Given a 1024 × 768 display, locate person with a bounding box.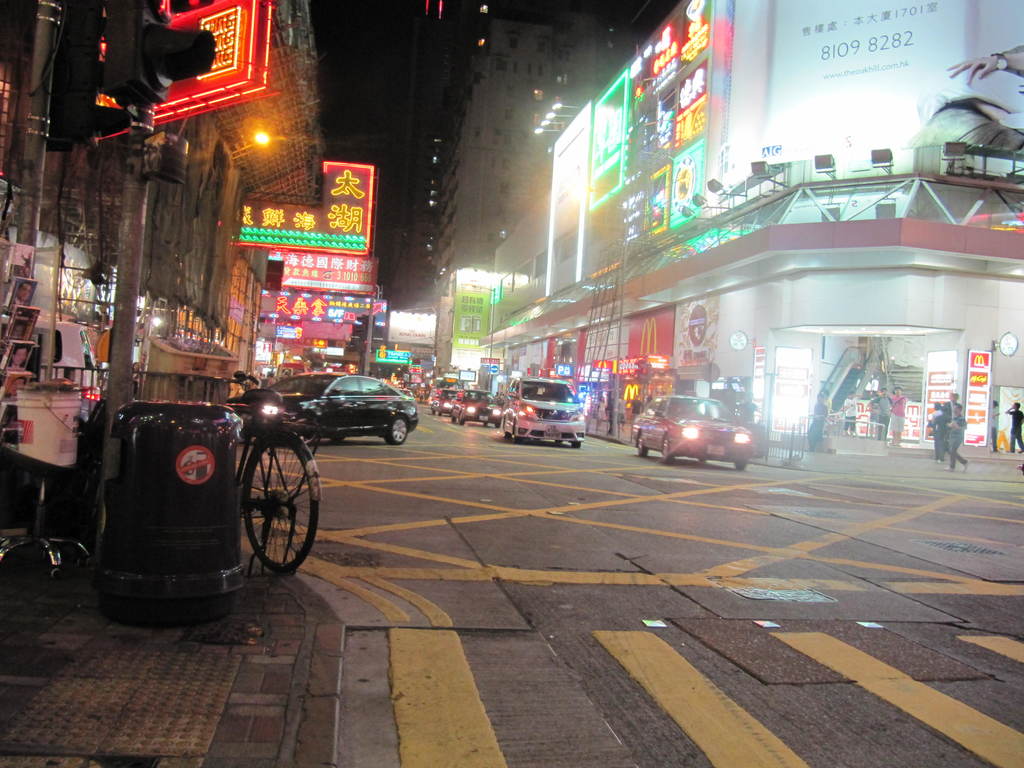
Located: crop(872, 387, 892, 443).
